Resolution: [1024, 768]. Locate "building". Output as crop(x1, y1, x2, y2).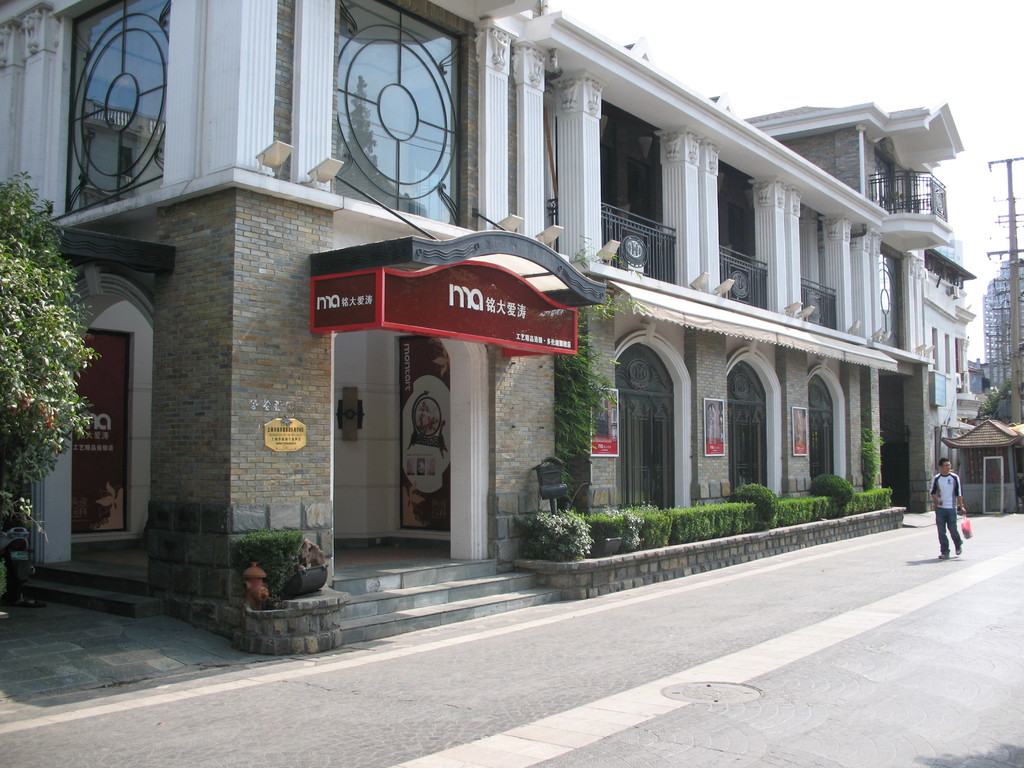
crop(936, 415, 1023, 513).
